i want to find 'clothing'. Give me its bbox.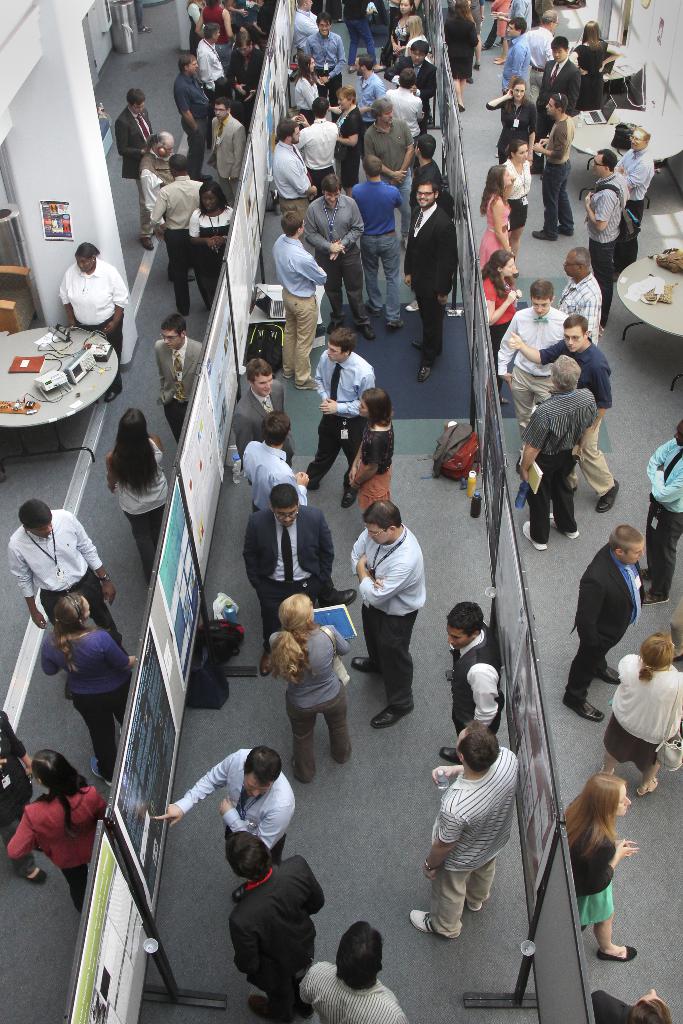
bbox=(493, 95, 531, 166).
